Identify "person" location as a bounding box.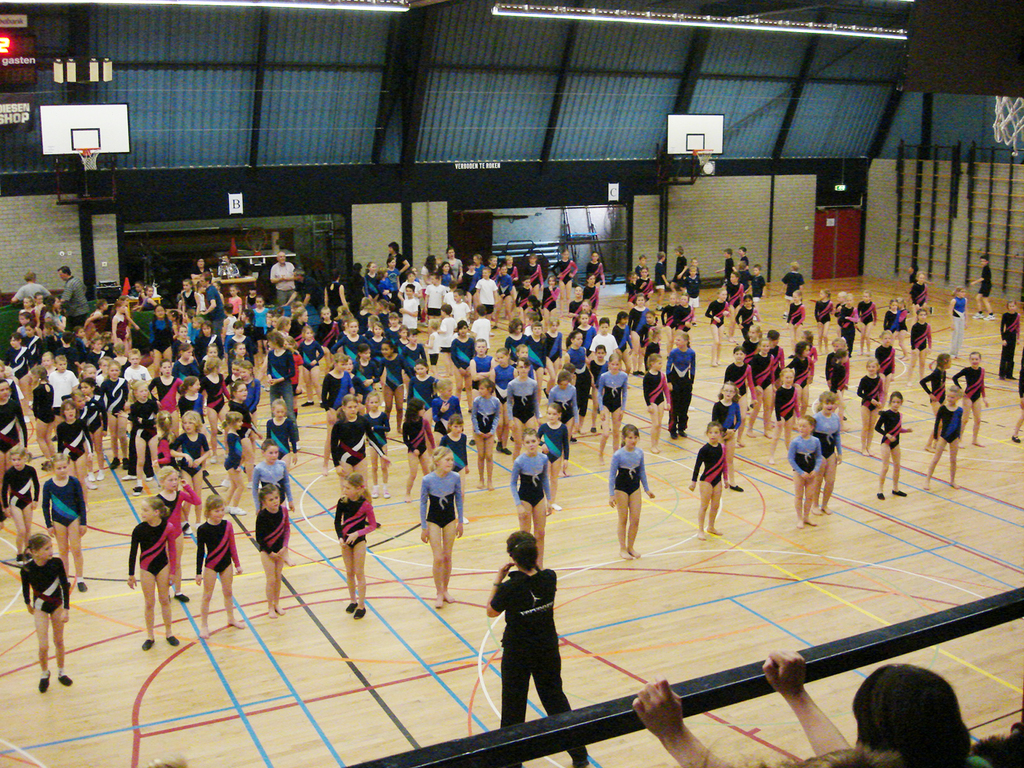
472,379,503,497.
